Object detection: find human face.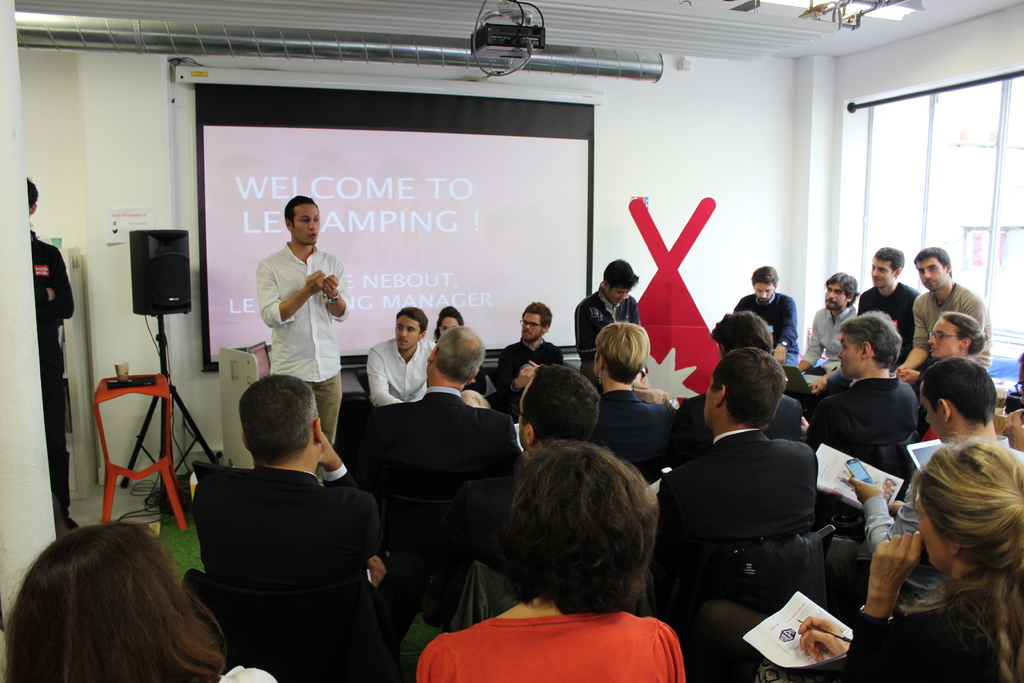
<bbox>522, 313, 541, 338</bbox>.
